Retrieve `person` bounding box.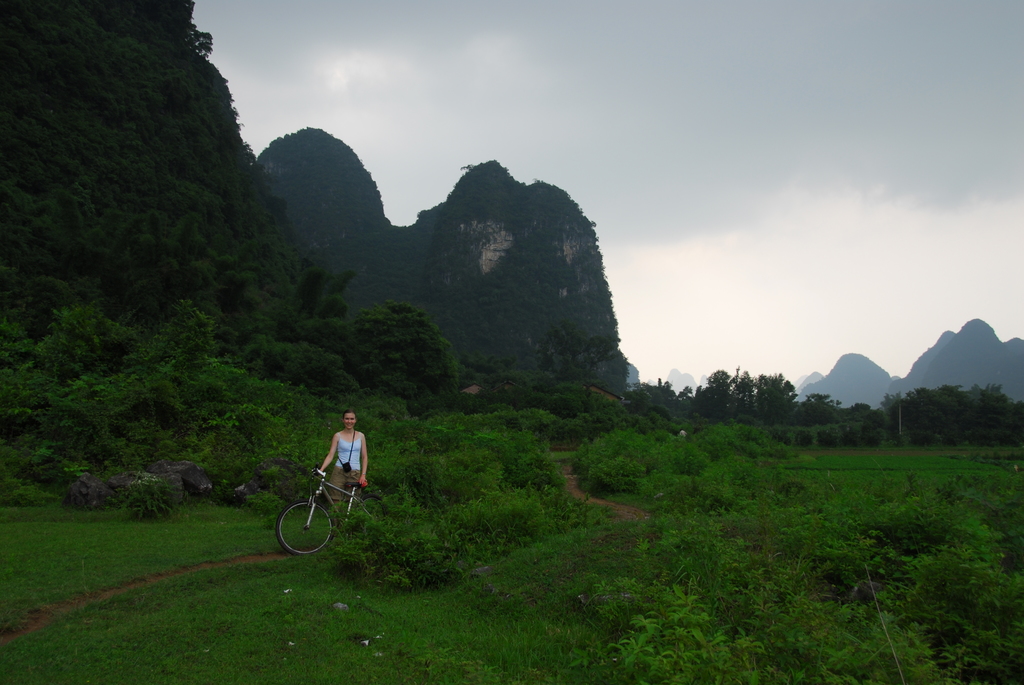
Bounding box: 286/413/359/551.
